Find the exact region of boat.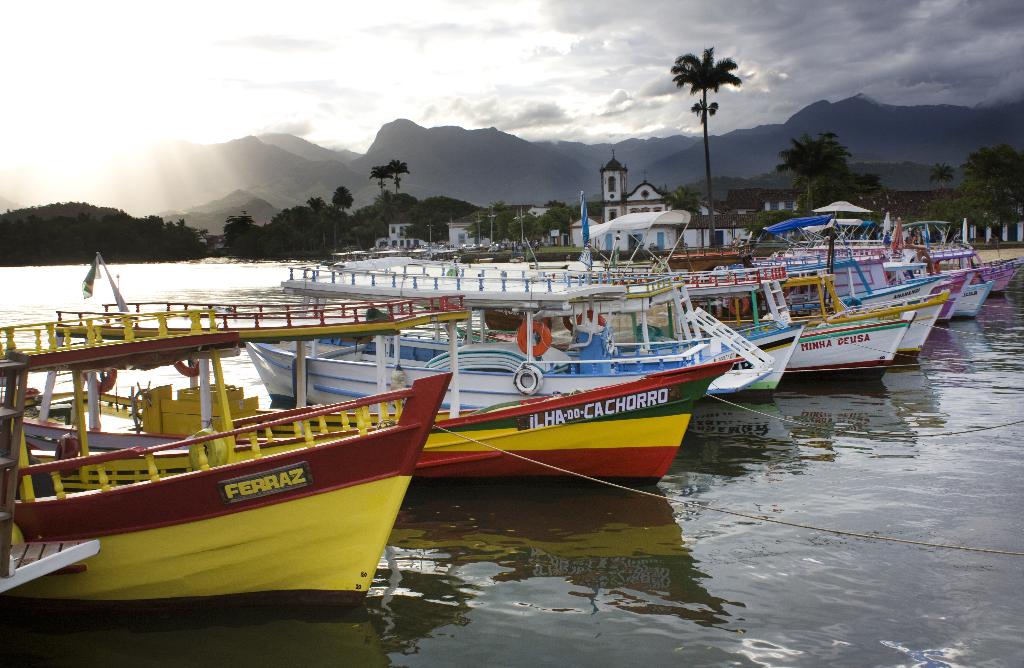
Exact region: select_region(22, 313, 434, 607).
